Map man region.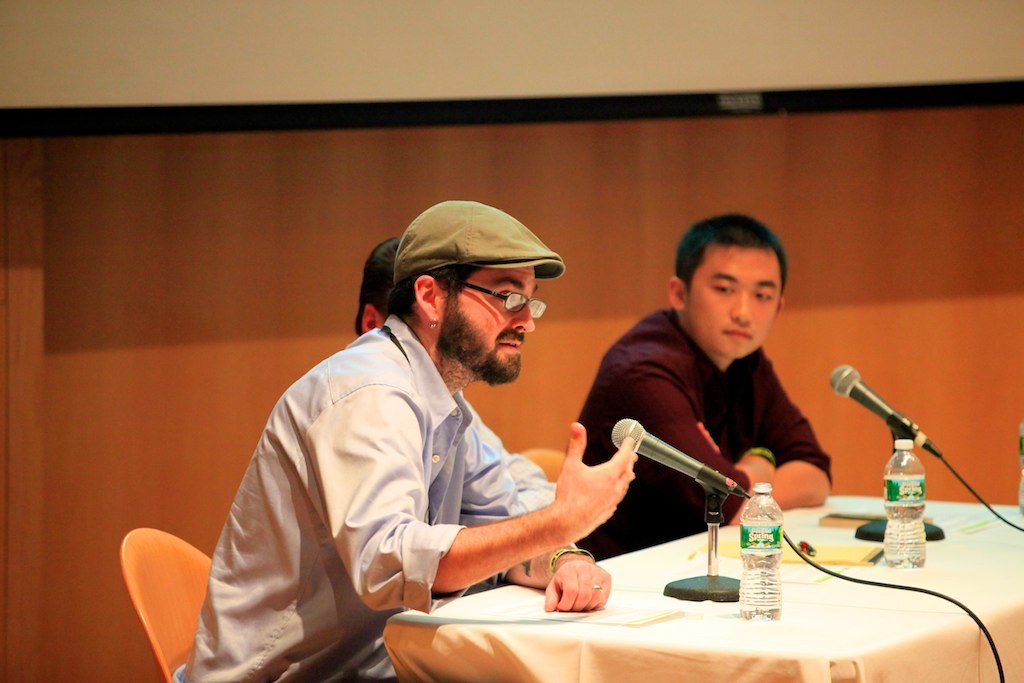
Mapped to box(568, 214, 834, 558).
